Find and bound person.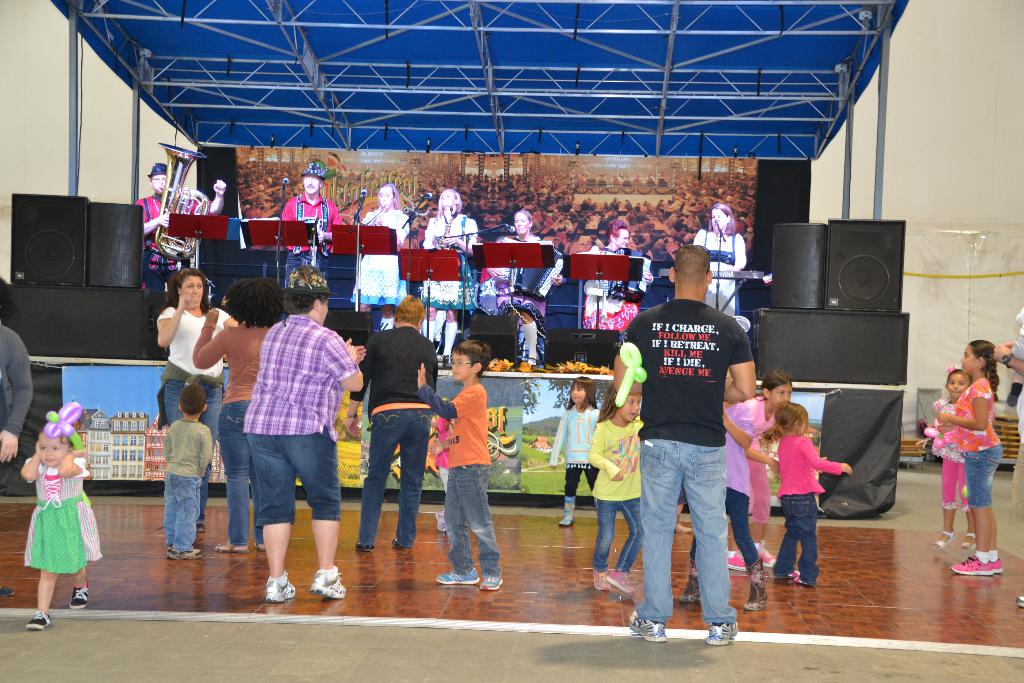
Bound: left=152, top=263, right=241, bottom=534.
